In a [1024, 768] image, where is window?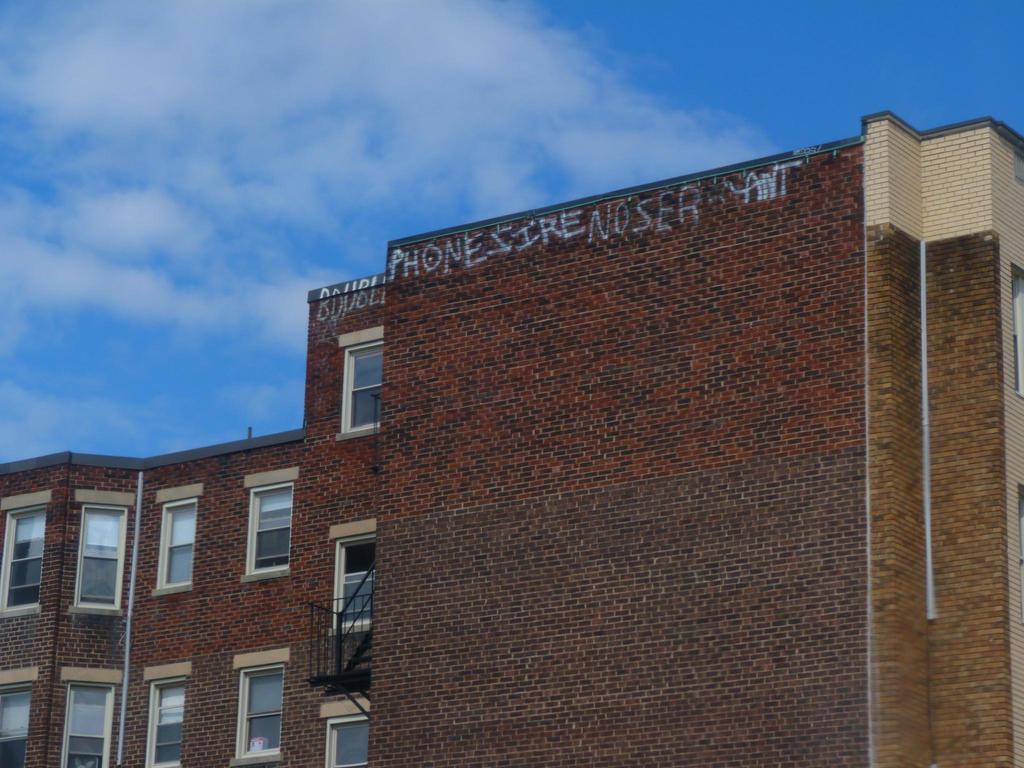
rect(223, 479, 291, 584).
